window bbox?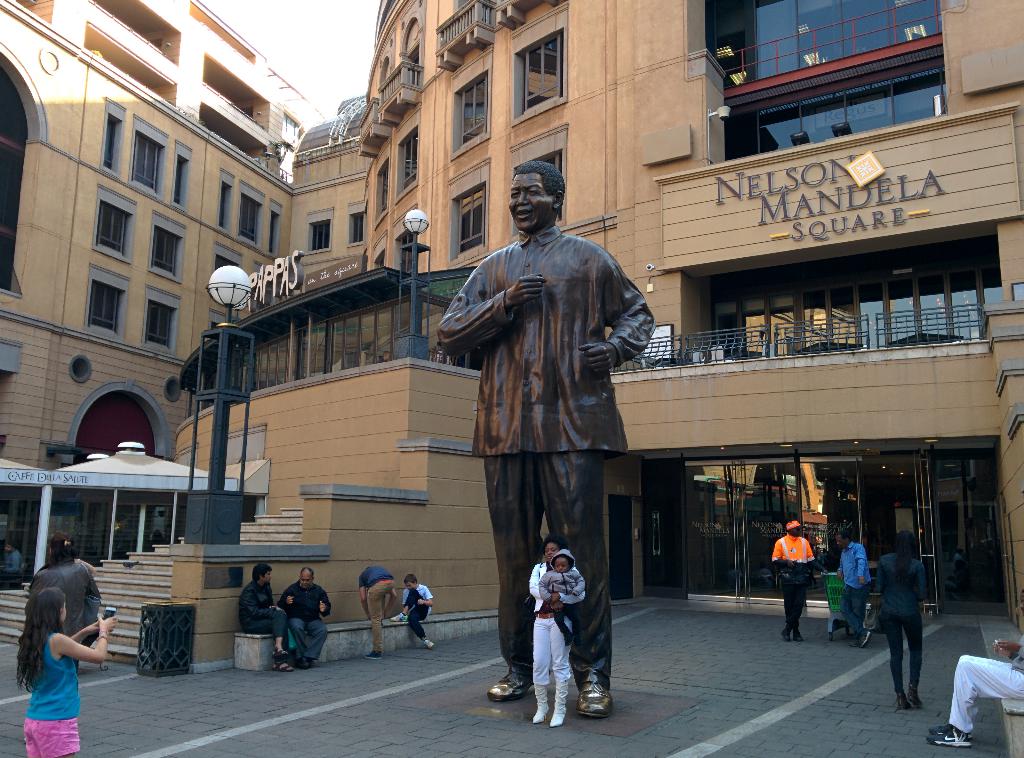
(x1=0, y1=60, x2=30, y2=292)
